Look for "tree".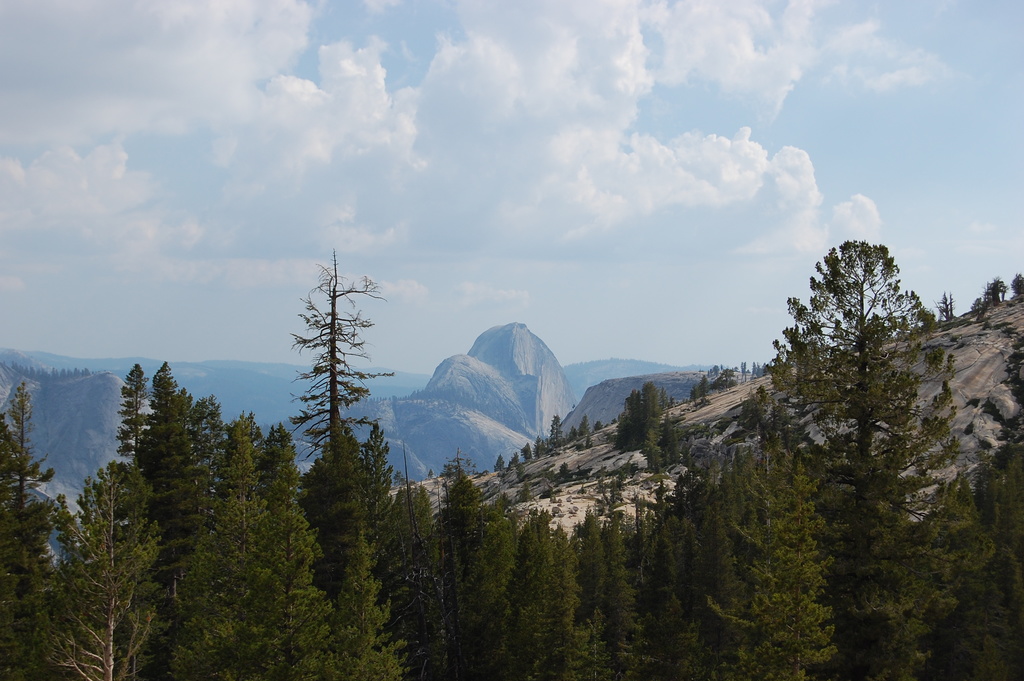
Found: bbox=(254, 417, 351, 676).
